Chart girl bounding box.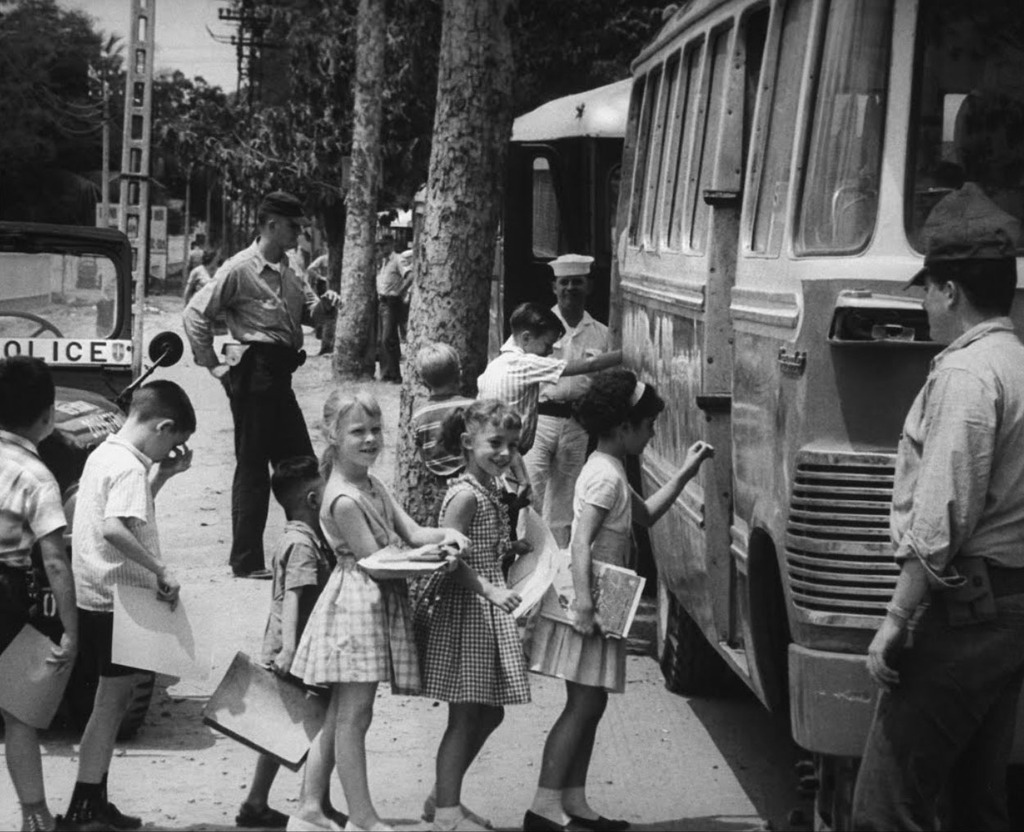
Charted: box=[523, 368, 712, 831].
